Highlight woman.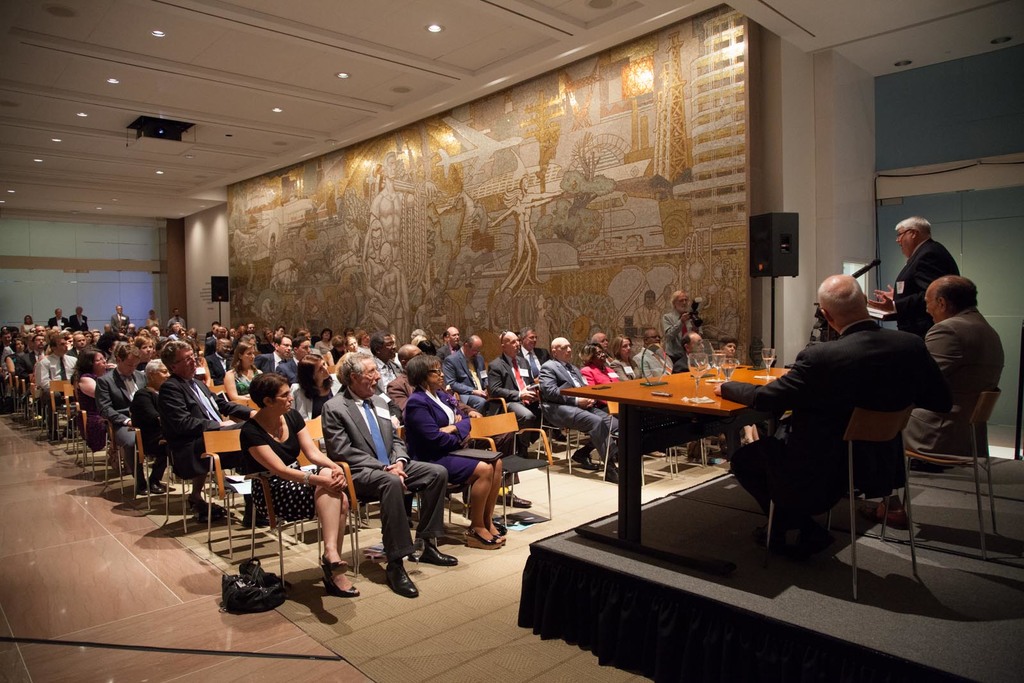
Highlighted region: pyautogui.locateOnScreen(226, 341, 264, 408).
